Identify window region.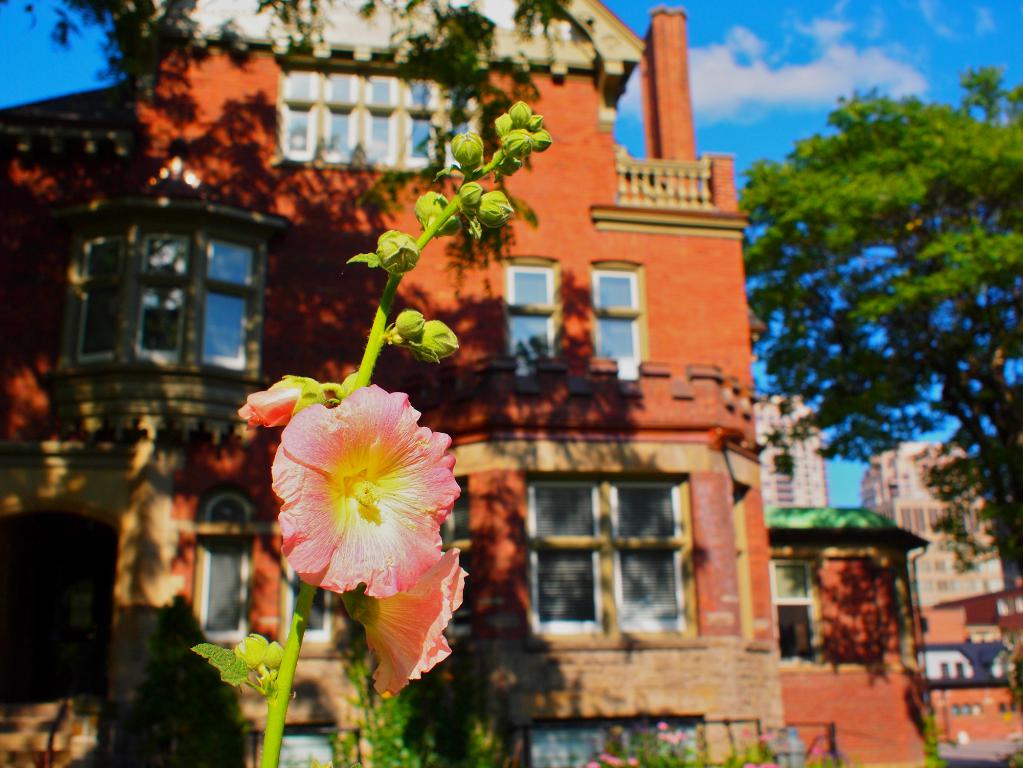
Region: 280/557/334/650.
